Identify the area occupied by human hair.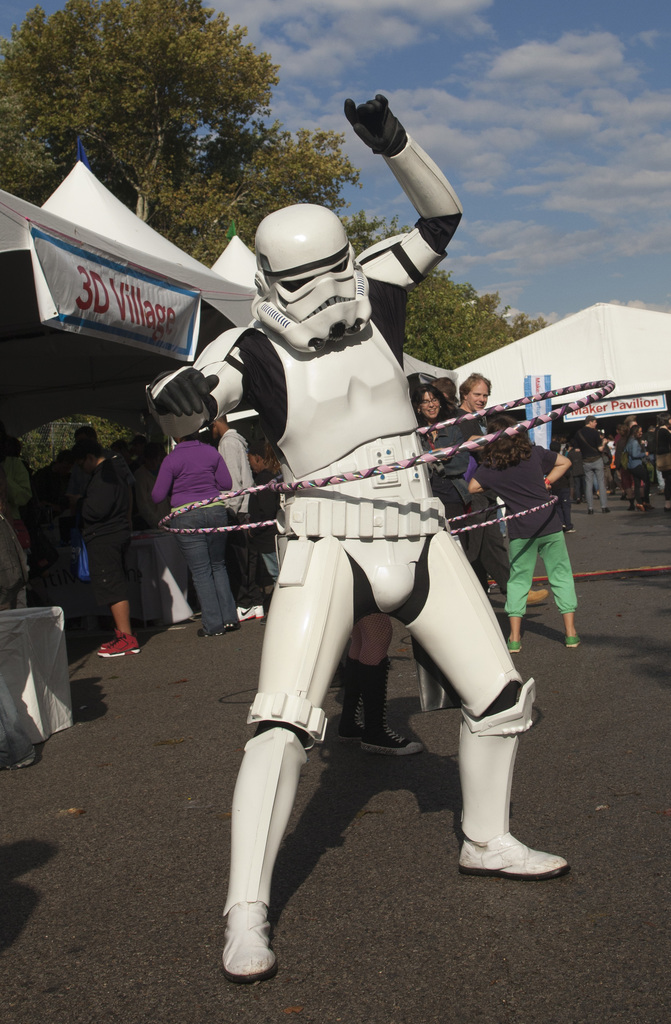
Area: region(628, 424, 643, 440).
